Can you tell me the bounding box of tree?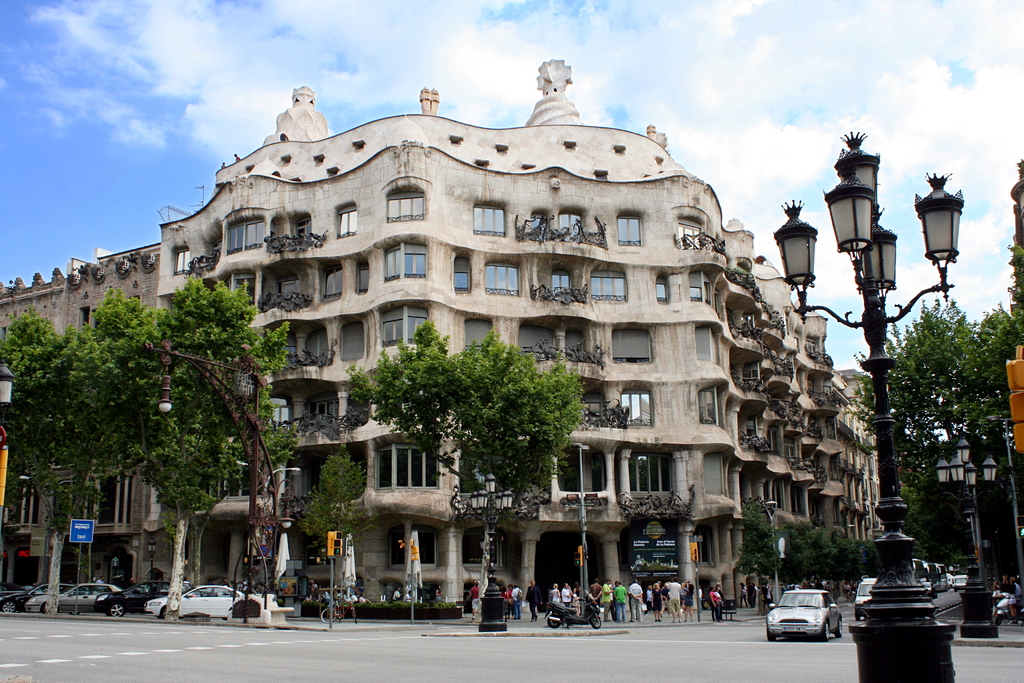
bbox=(0, 288, 173, 614).
